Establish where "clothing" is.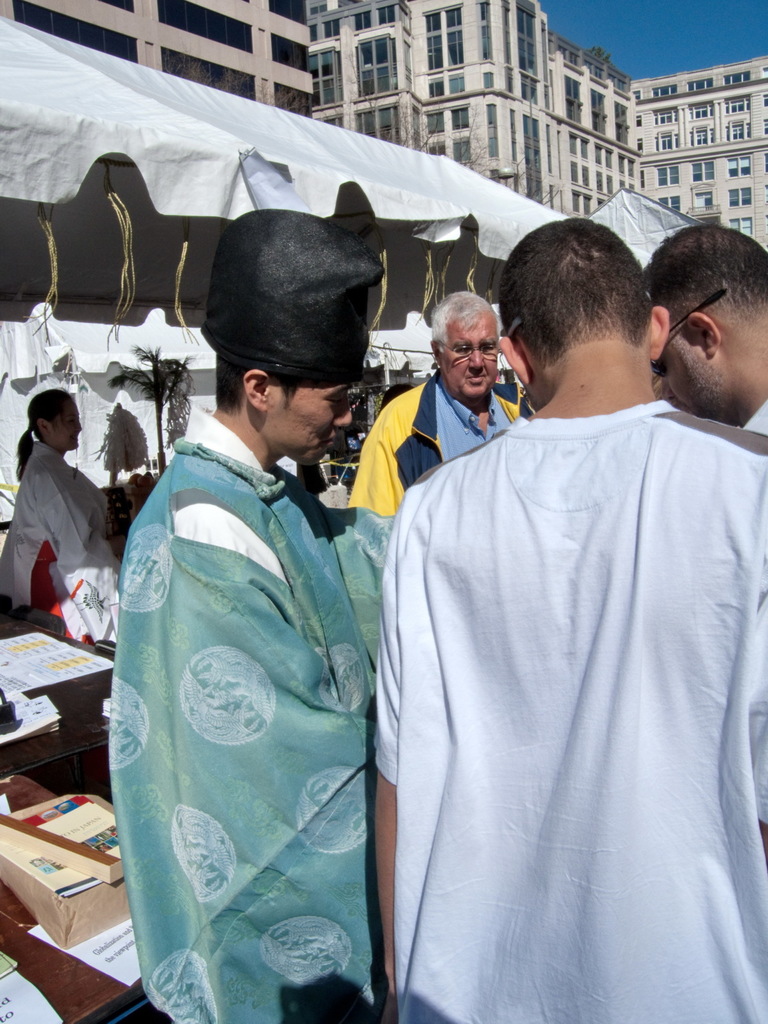
Established at box=[370, 330, 751, 1014].
